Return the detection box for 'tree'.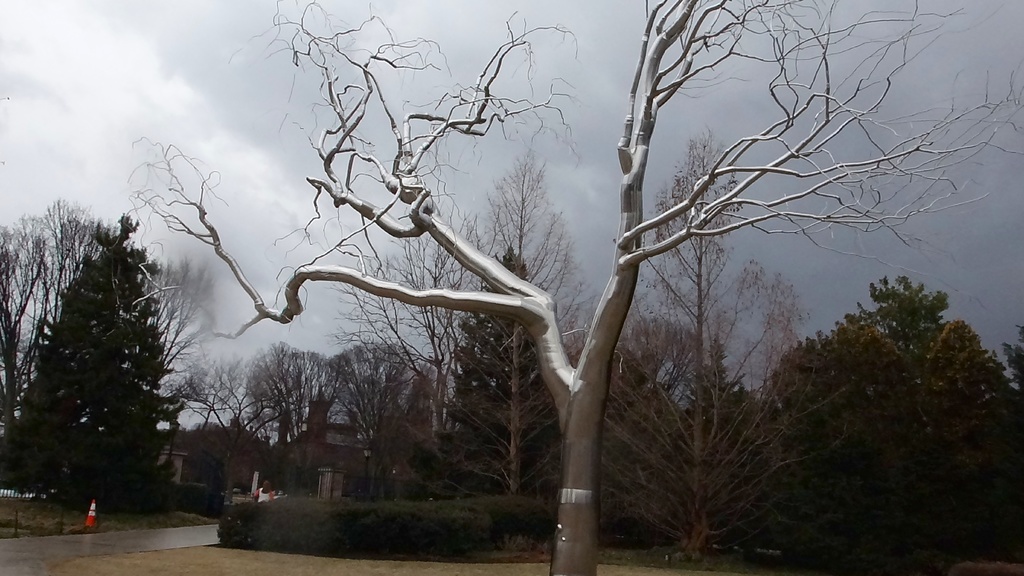
bbox=(768, 318, 933, 556).
